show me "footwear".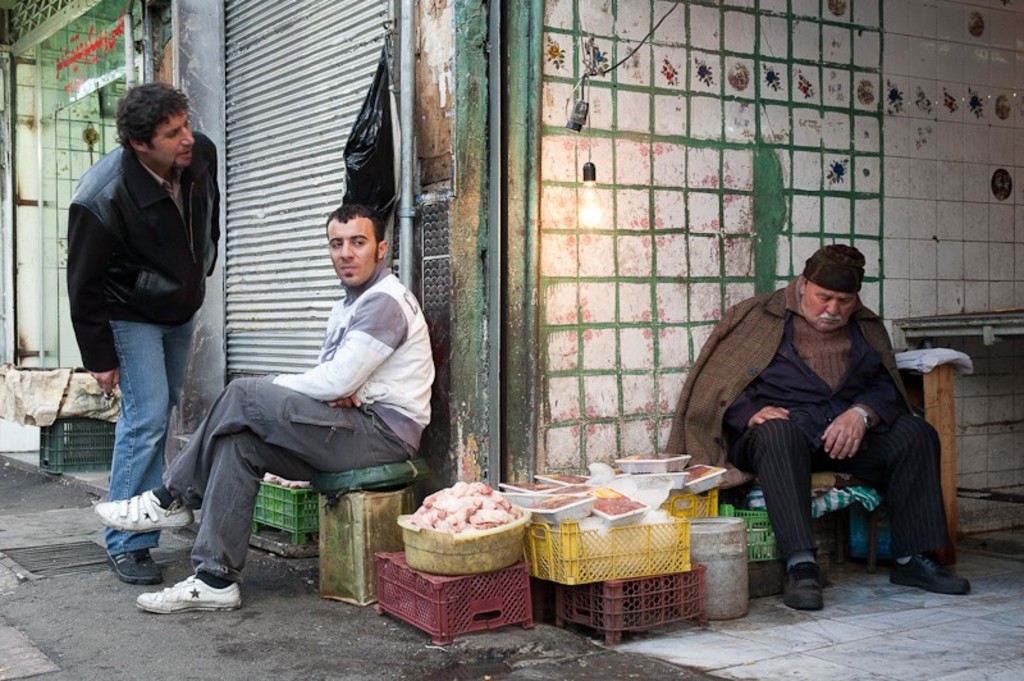
"footwear" is here: pyautogui.locateOnScreen(142, 565, 230, 626).
